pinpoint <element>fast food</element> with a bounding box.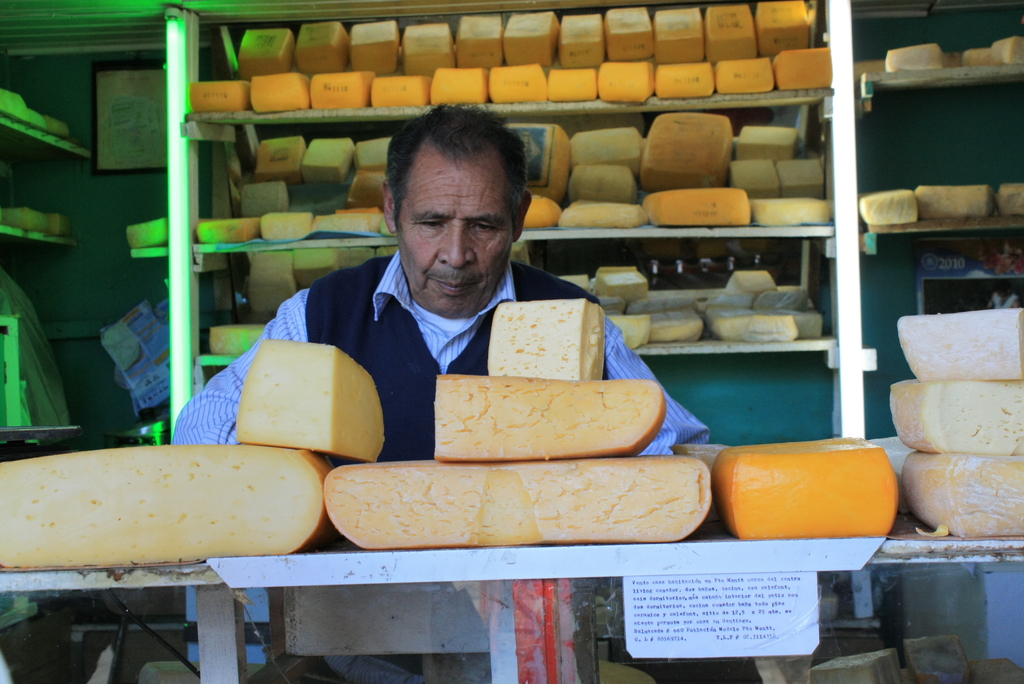
(x1=673, y1=438, x2=873, y2=491).
